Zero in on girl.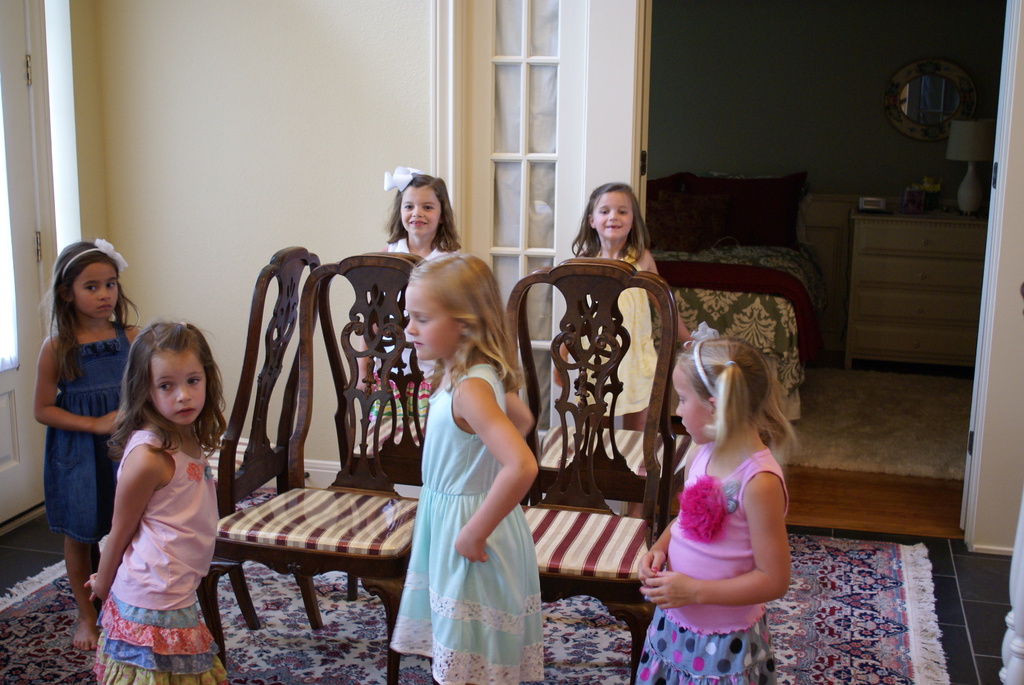
Zeroed in: <region>637, 337, 792, 682</region>.
